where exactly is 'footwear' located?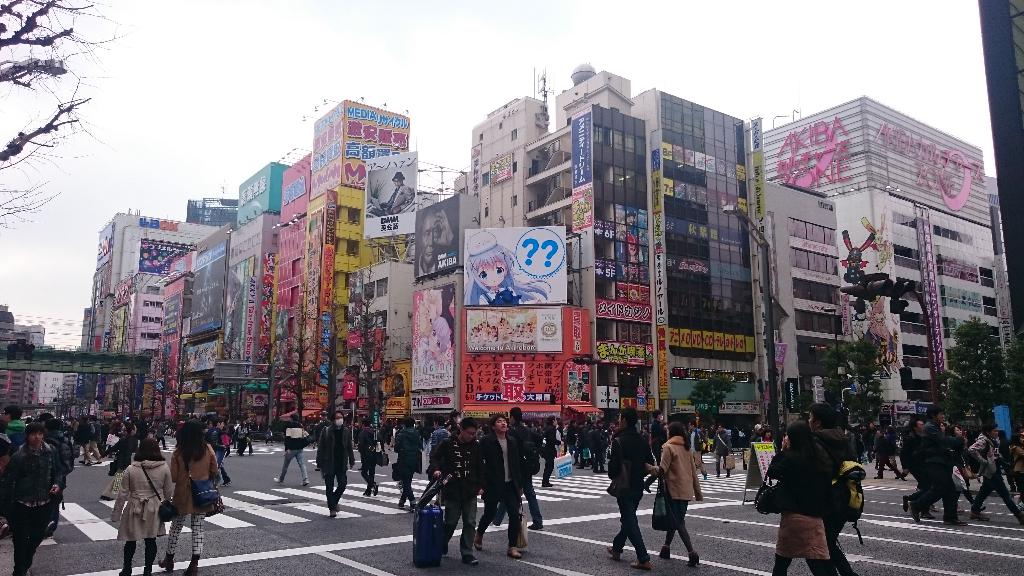
Its bounding box is bbox(604, 545, 621, 556).
